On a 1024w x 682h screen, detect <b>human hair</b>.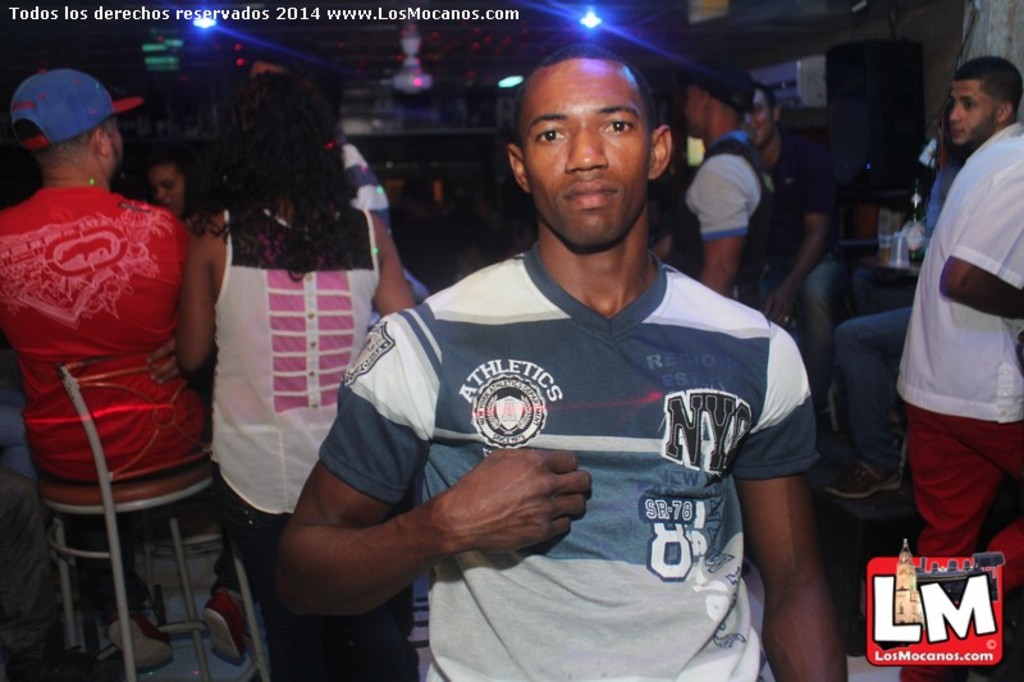
[x1=138, y1=134, x2=200, y2=189].
